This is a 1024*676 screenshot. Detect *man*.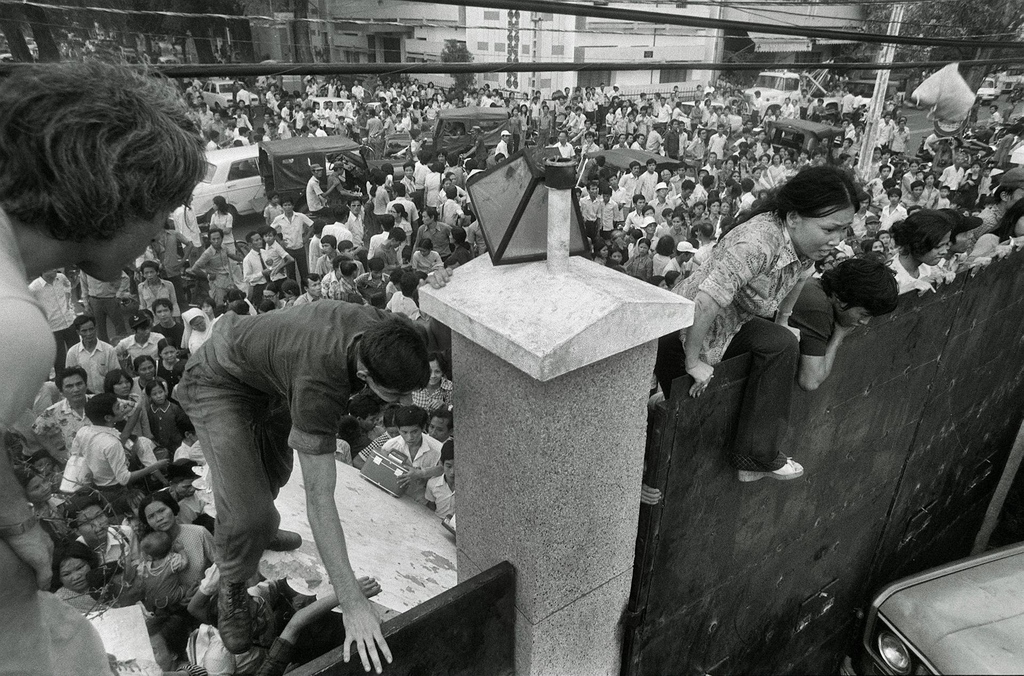
[175,294,442,675].
